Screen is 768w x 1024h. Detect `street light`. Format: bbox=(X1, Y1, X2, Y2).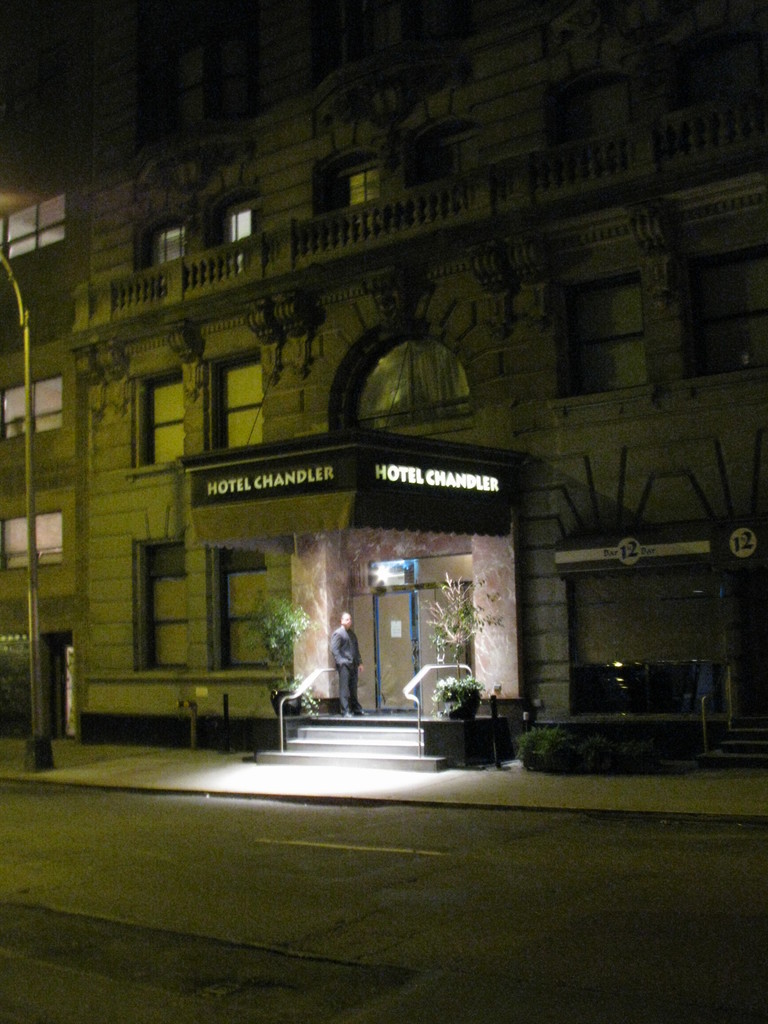
bbox=(0, 241, 38, 785).
